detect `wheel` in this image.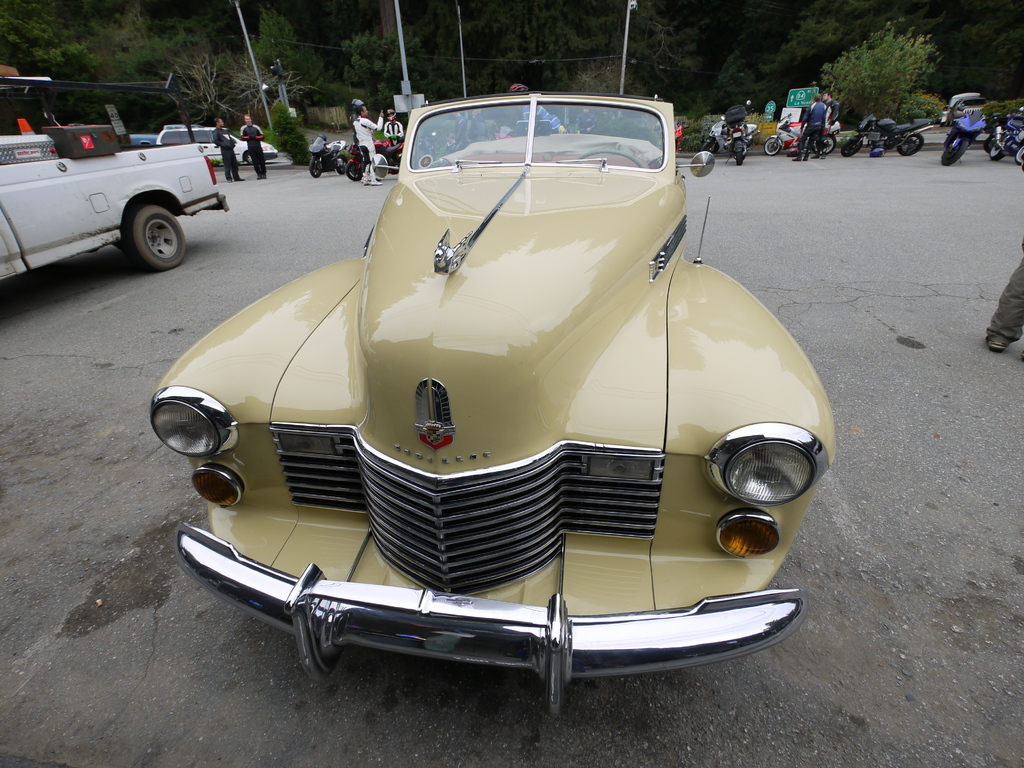
Detection: (x1=577, y1=149, x2=640, y2=165).
